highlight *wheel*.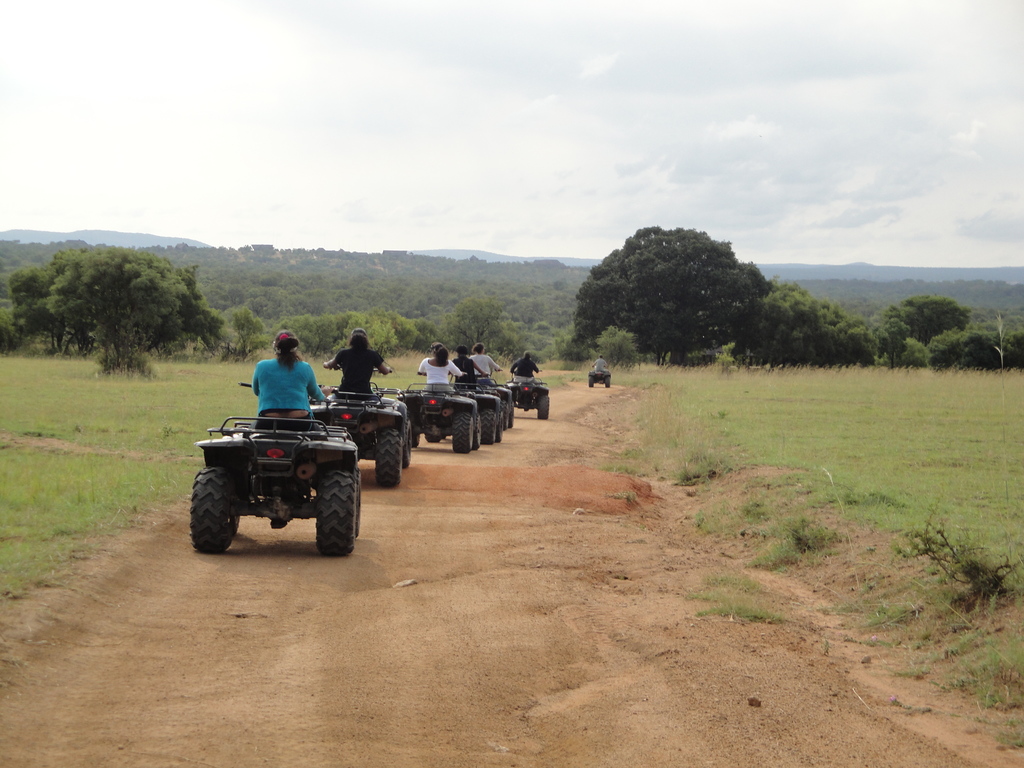
Highlighted region: BBox(497, 411, 502, 444).
